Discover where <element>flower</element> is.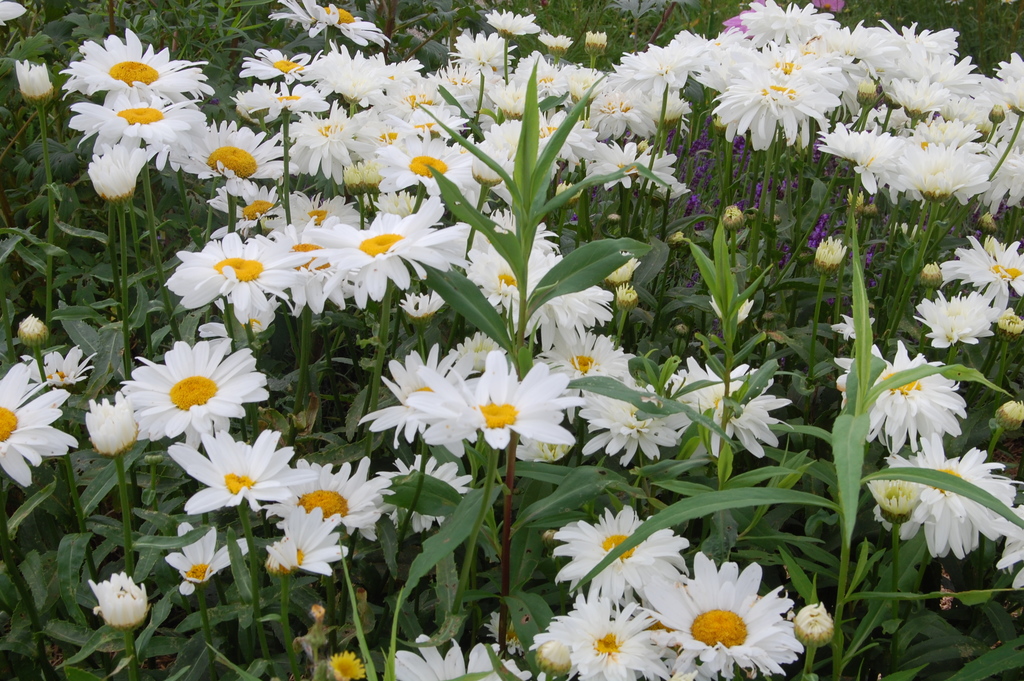
Discovered at {"left": 172, "top": 122, "right": 292, "bottom": 180}.
